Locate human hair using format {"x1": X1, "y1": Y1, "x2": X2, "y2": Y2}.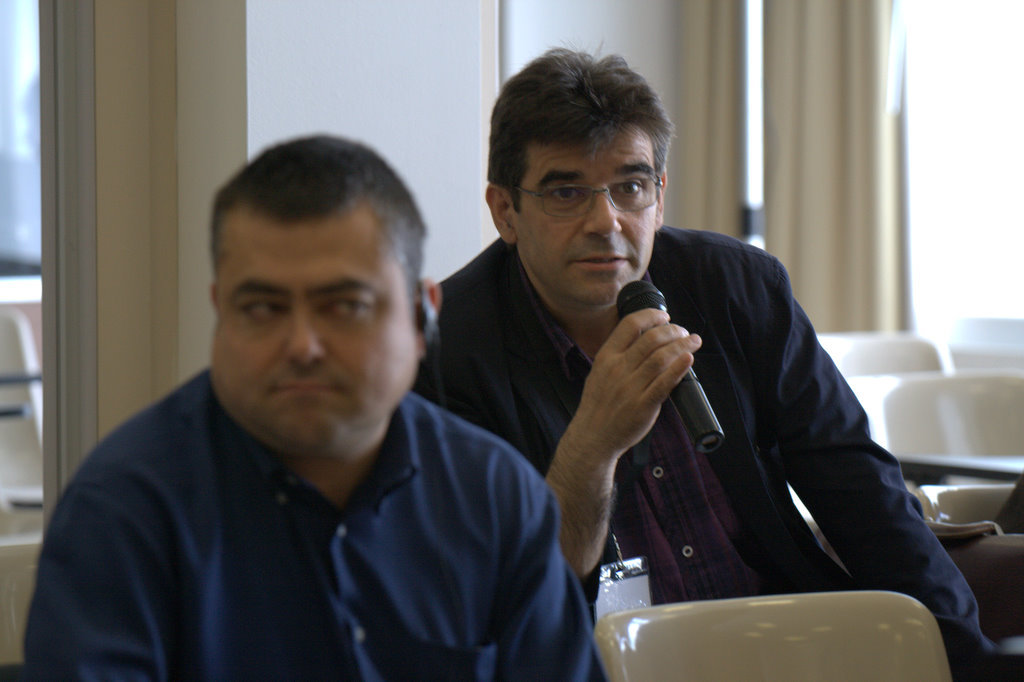
{"x1": 211, "y1": 124, "x2": 454, "y2": 491}.
